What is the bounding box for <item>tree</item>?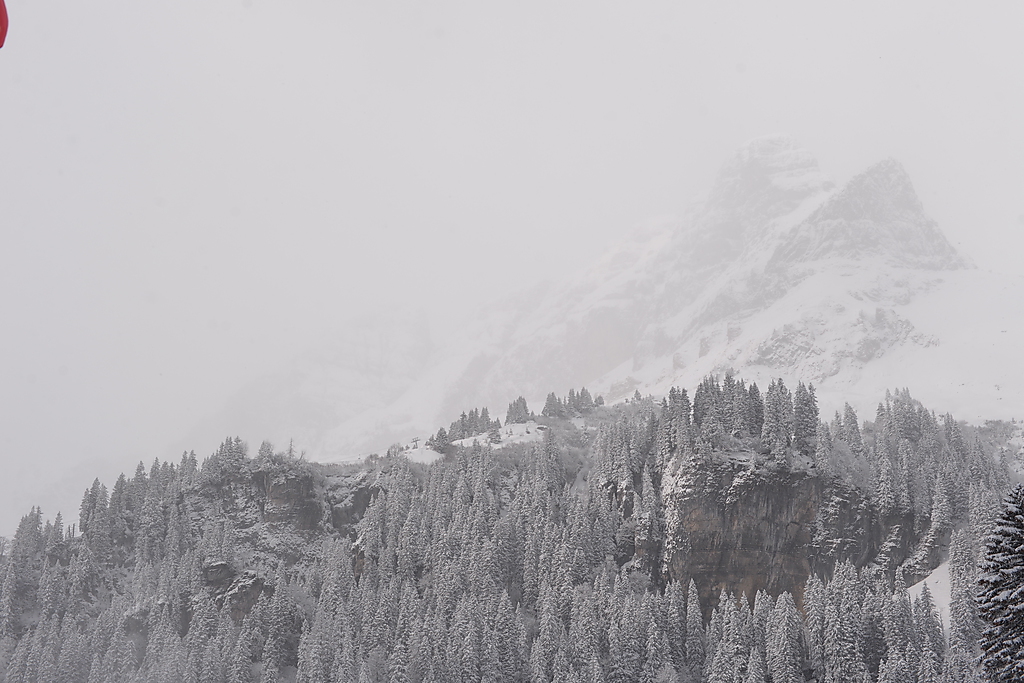
left=787, top=381, right=815, bottom=443.
